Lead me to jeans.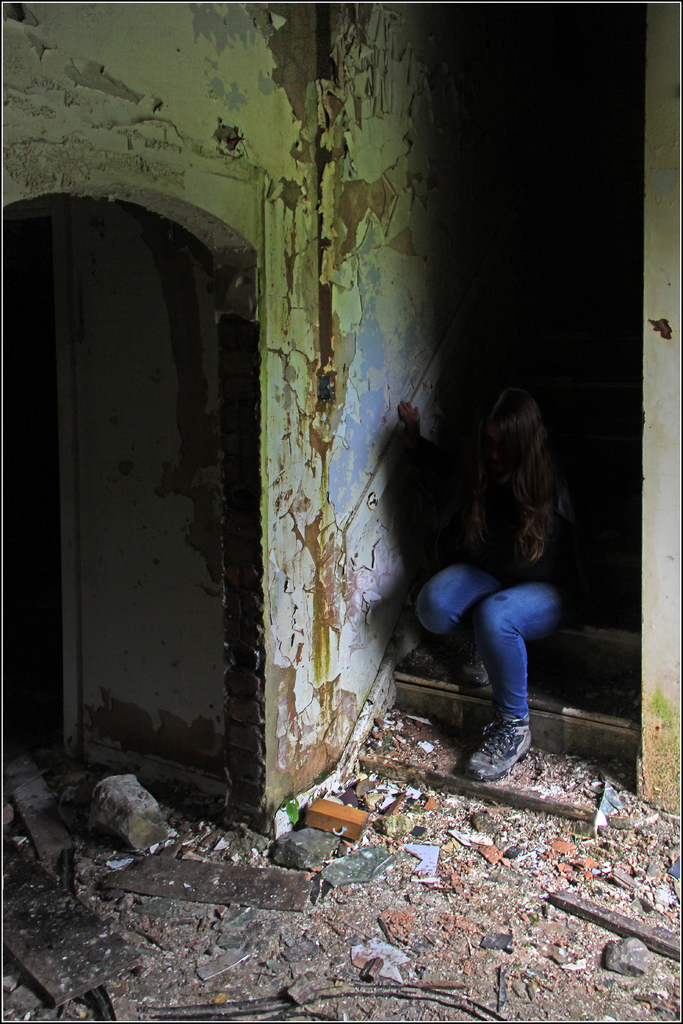
Lead to [425, 569, 570, 758].
